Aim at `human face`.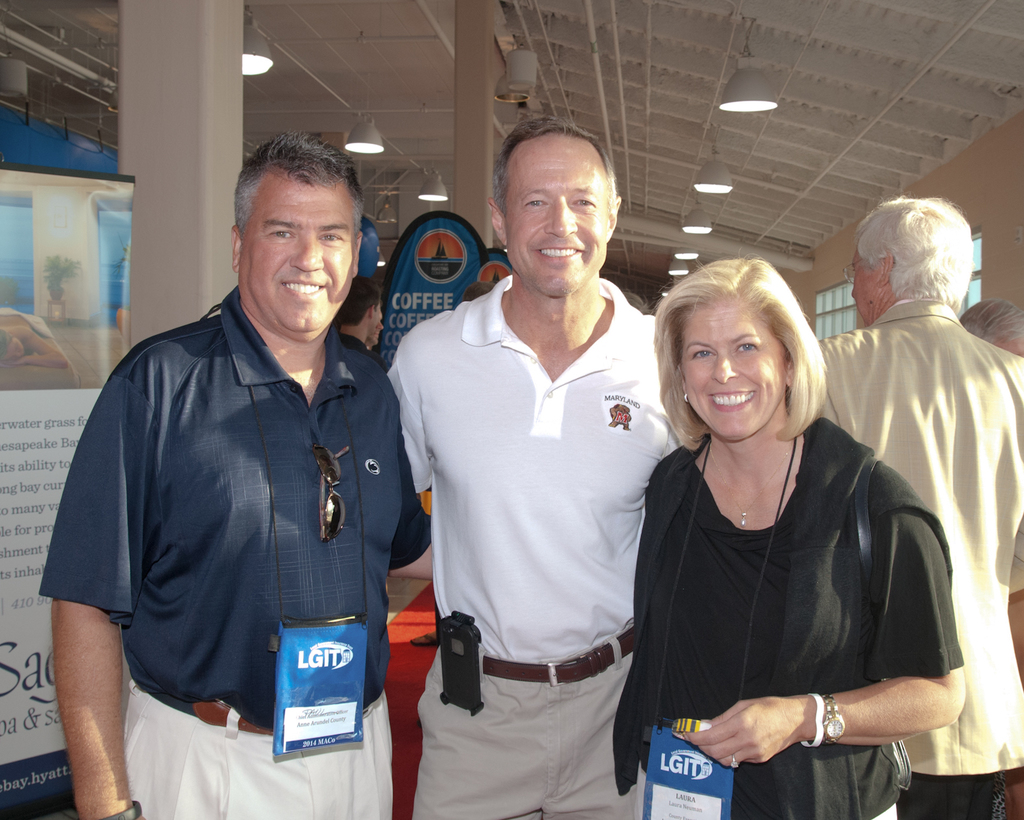
Aimed at 239 164 352 343.
